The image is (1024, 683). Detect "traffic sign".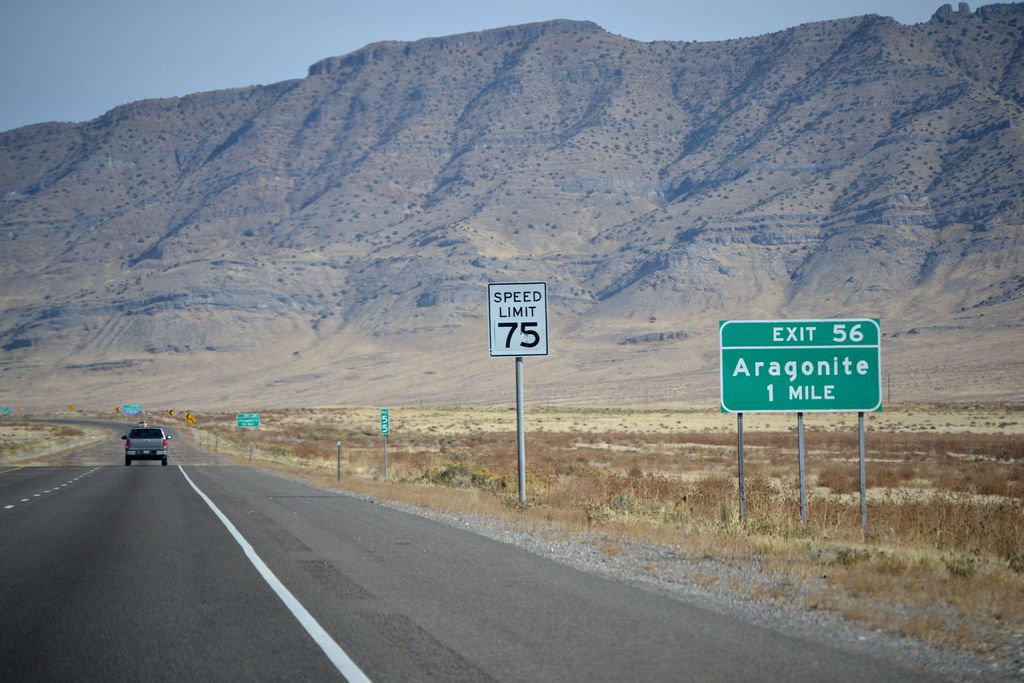
Detection: box=[383, 409, 387, 436].
